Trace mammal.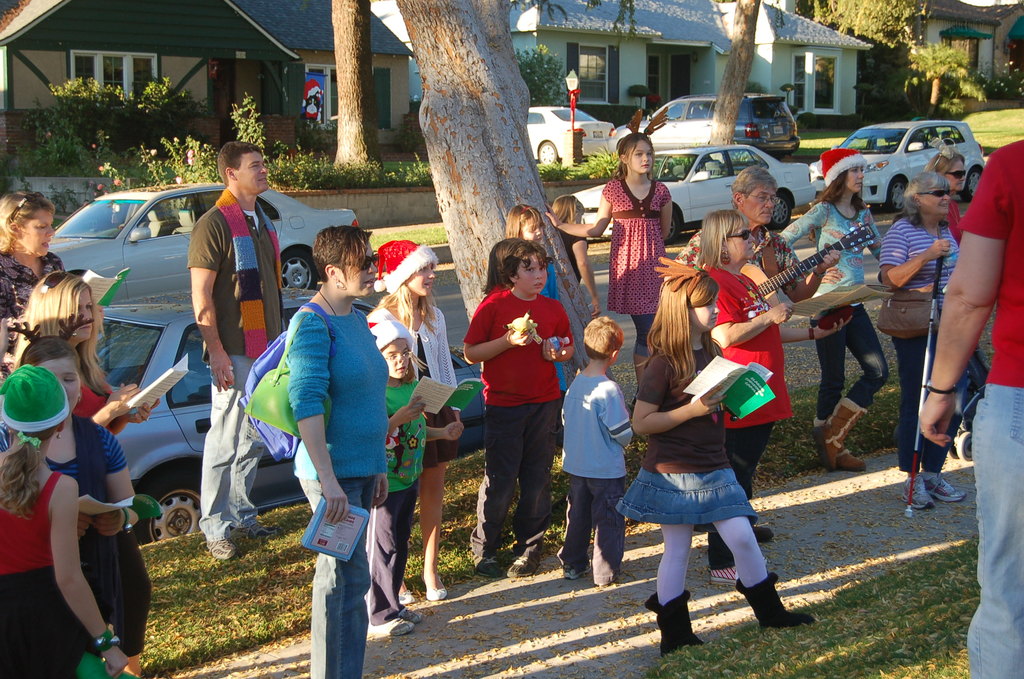
Traced to (x1=775, y1=148, x2=891, y2=471).
